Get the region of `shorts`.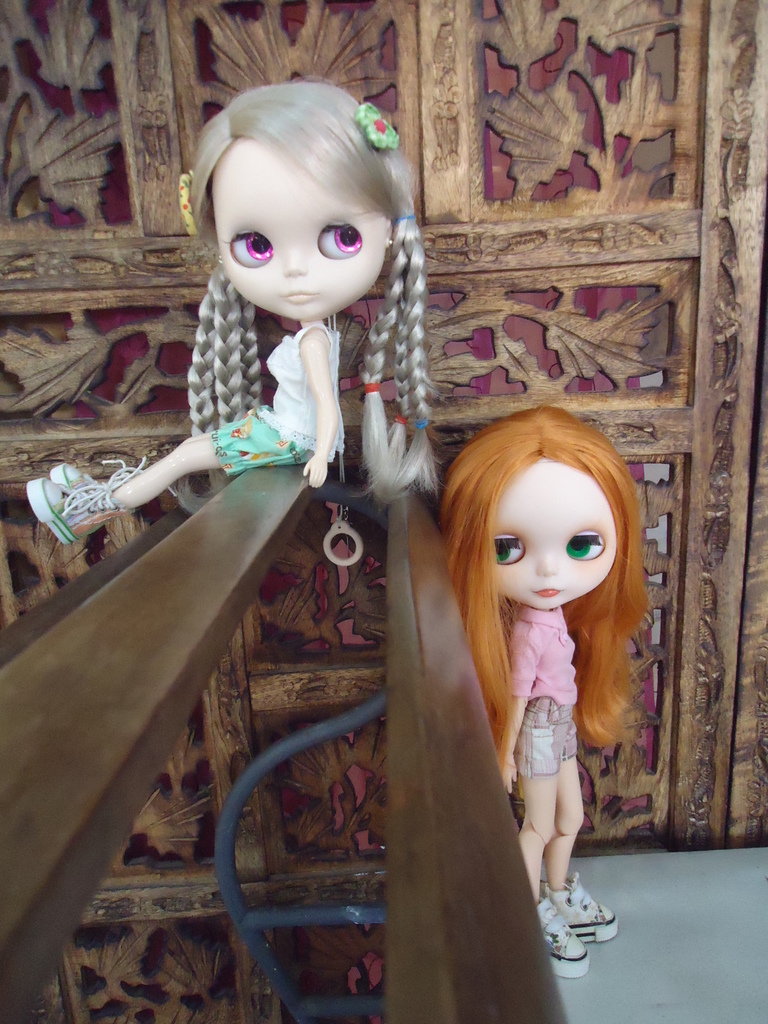
<box>211,404,316,481</box>.
